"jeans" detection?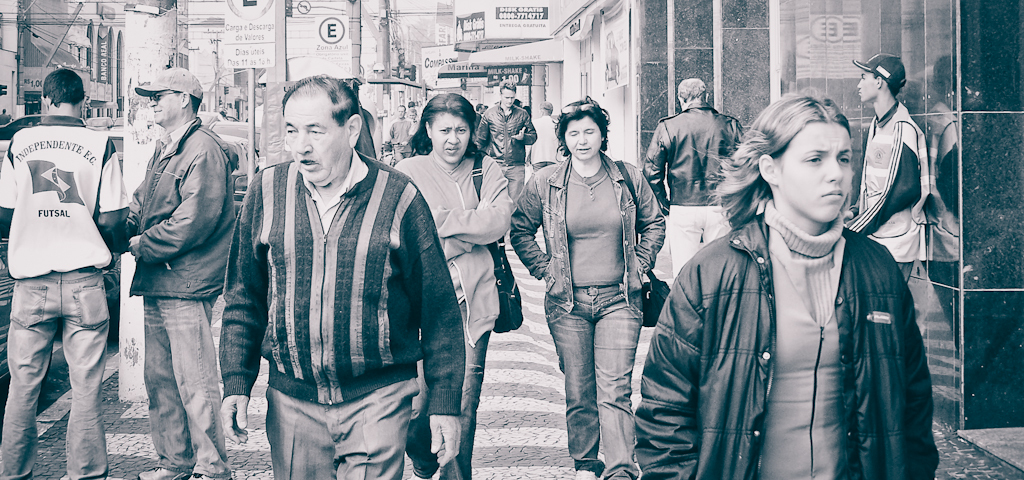
pyautogui.locateOnScreen(547, 281, 642, 479)
